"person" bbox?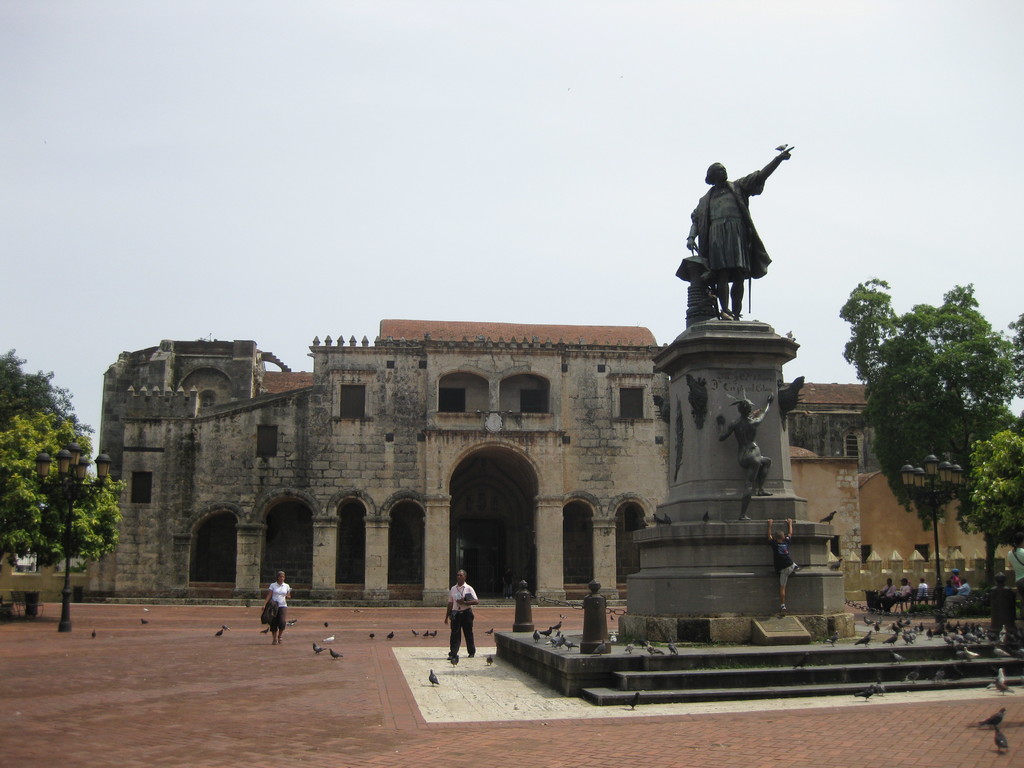
detection(265, 570, 291, 653)
